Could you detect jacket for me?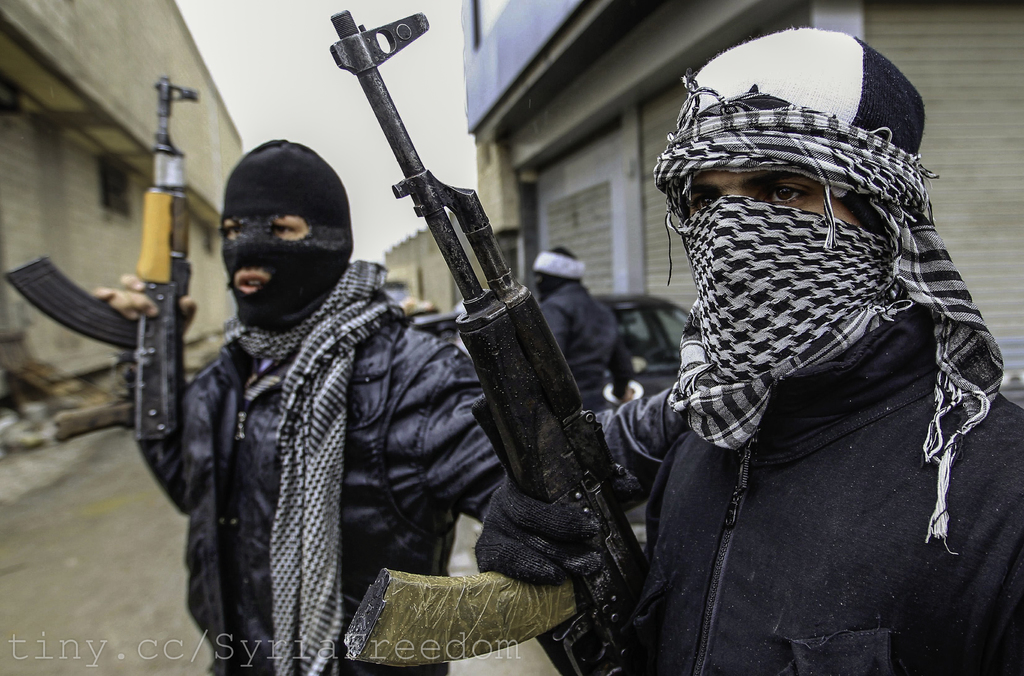
Detection result: 595, 299, 1023, 675.
